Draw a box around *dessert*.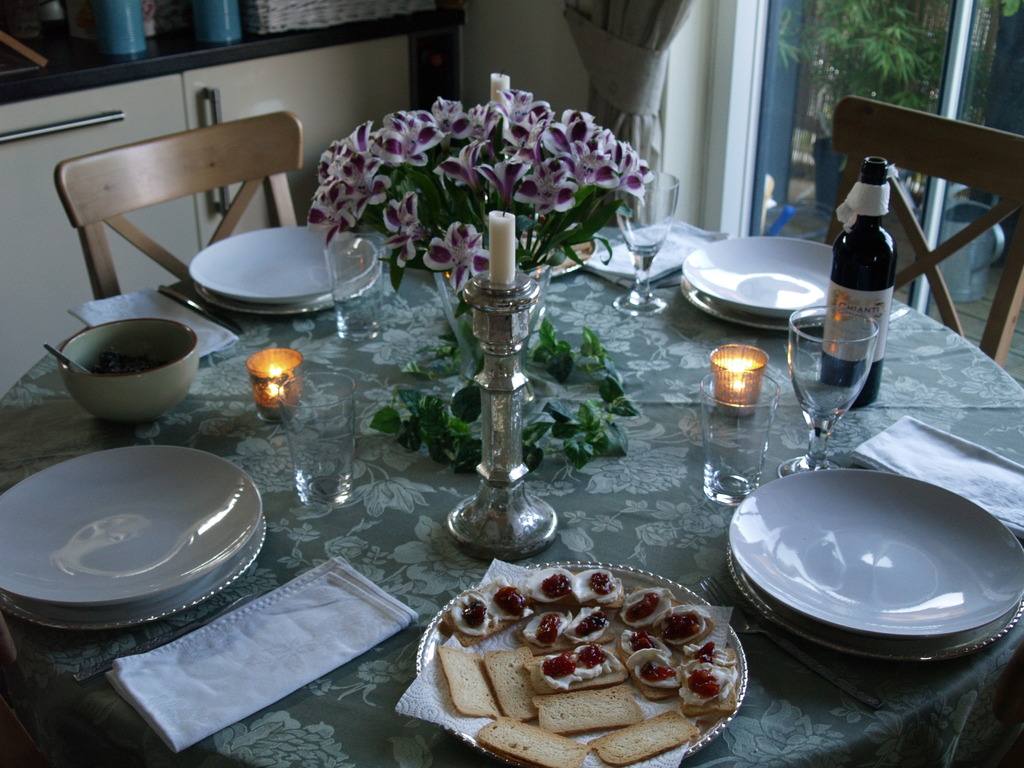
l=619, t=587, r=675, b=628.
